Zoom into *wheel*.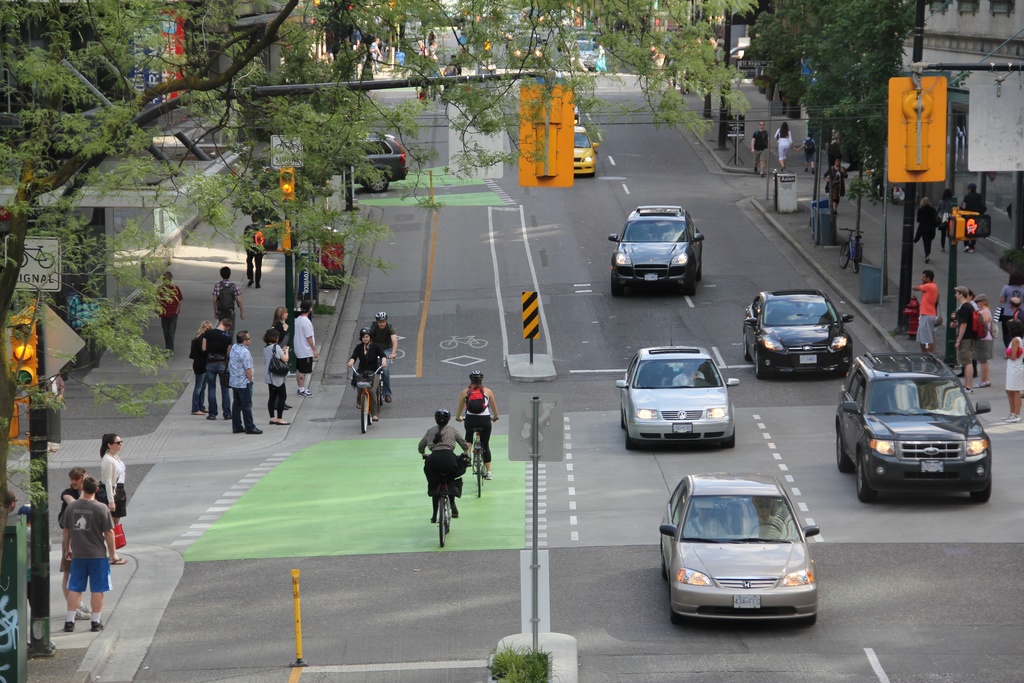
Zoom target: (left=852, top=245, right=859, bottom=273).
